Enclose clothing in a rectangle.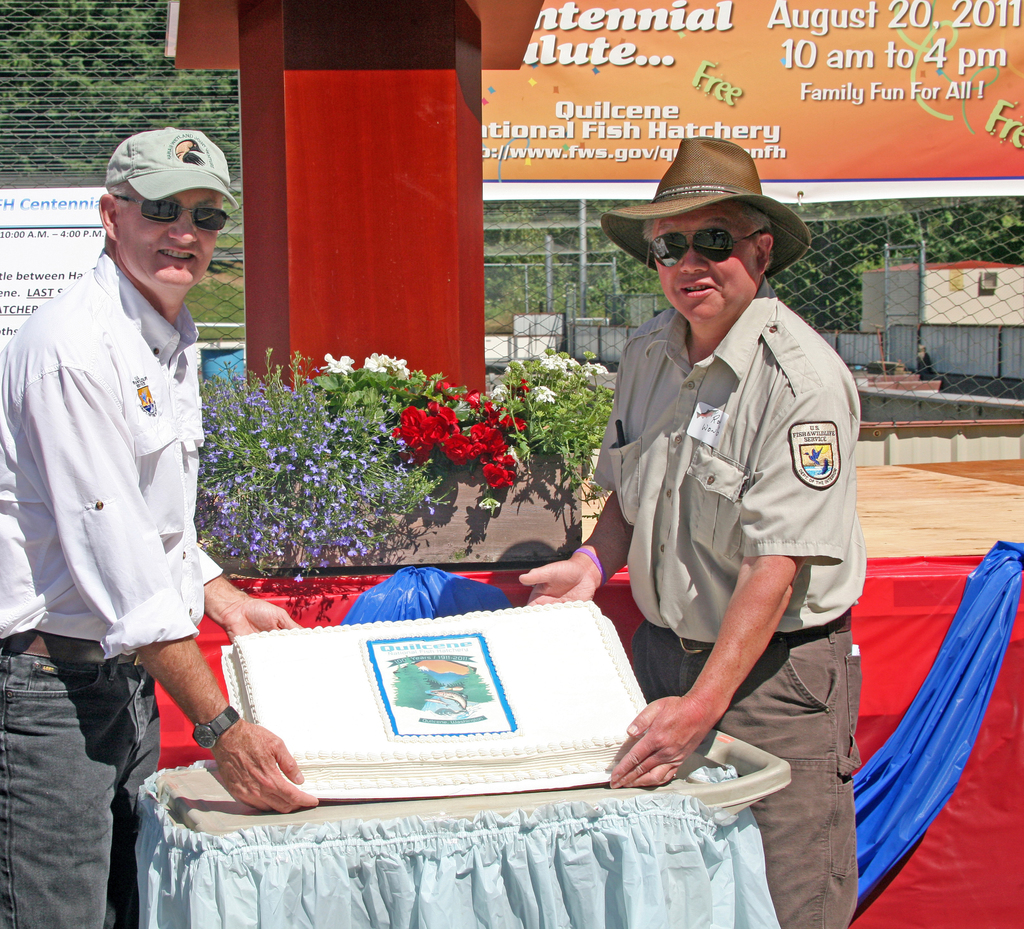
<box>0,245,230,928</box>.
